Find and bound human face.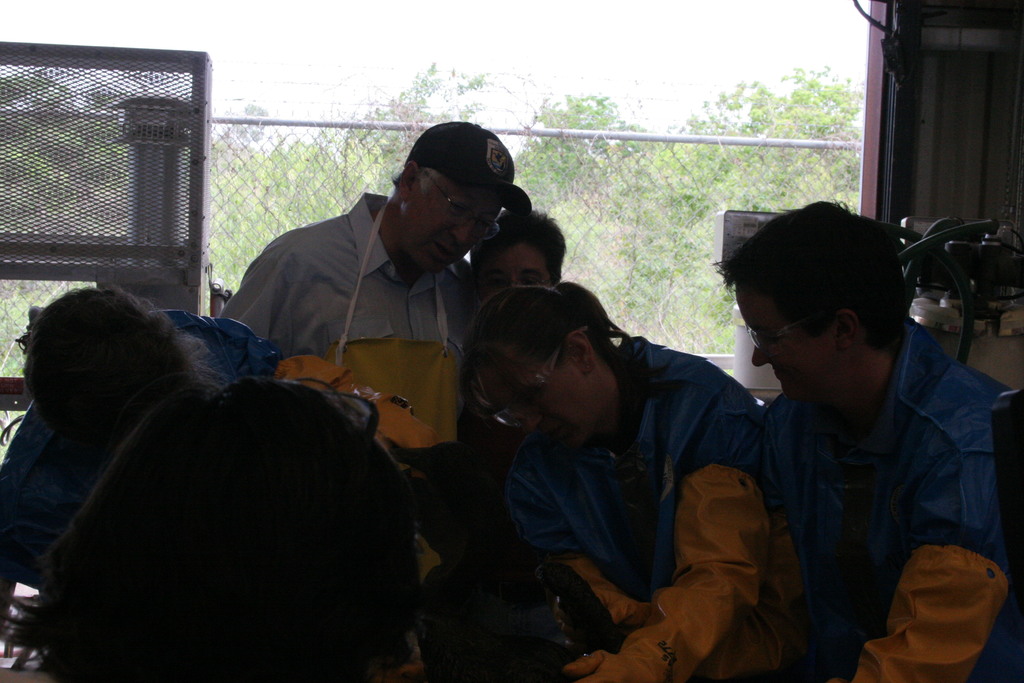
Bound: 476:242:550:283.
